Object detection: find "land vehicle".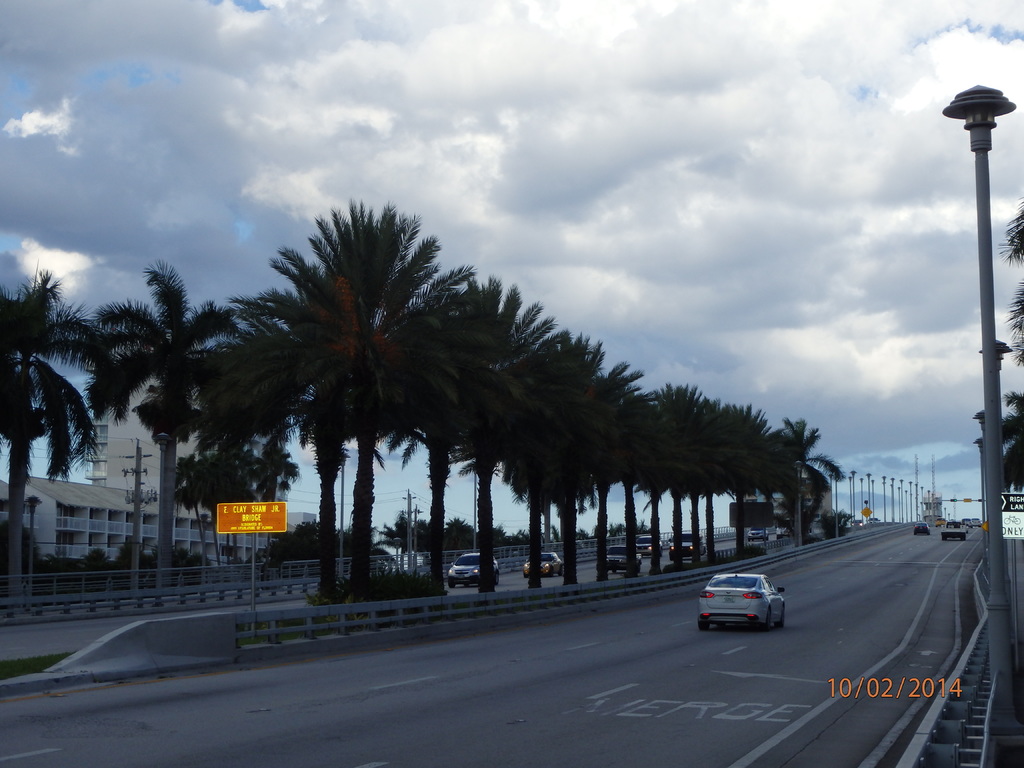
box=[778, 526, 788, 541].
